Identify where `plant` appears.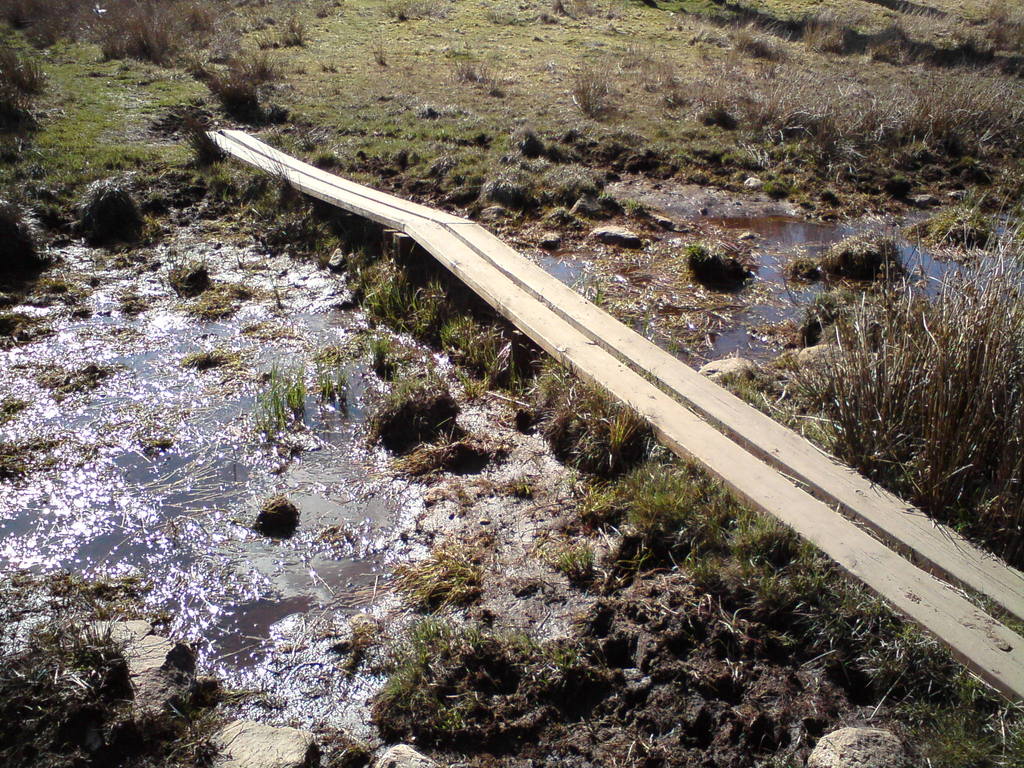
Appears at 442,299,465,349.
